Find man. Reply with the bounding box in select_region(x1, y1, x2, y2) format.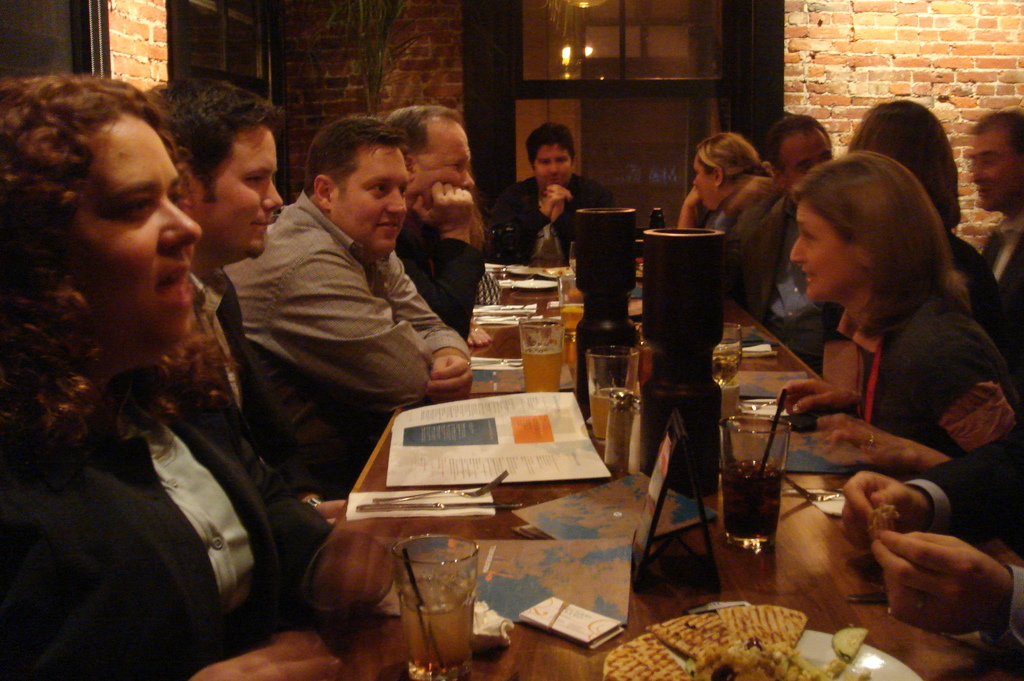
select_region(383, 104, 495, 347).
